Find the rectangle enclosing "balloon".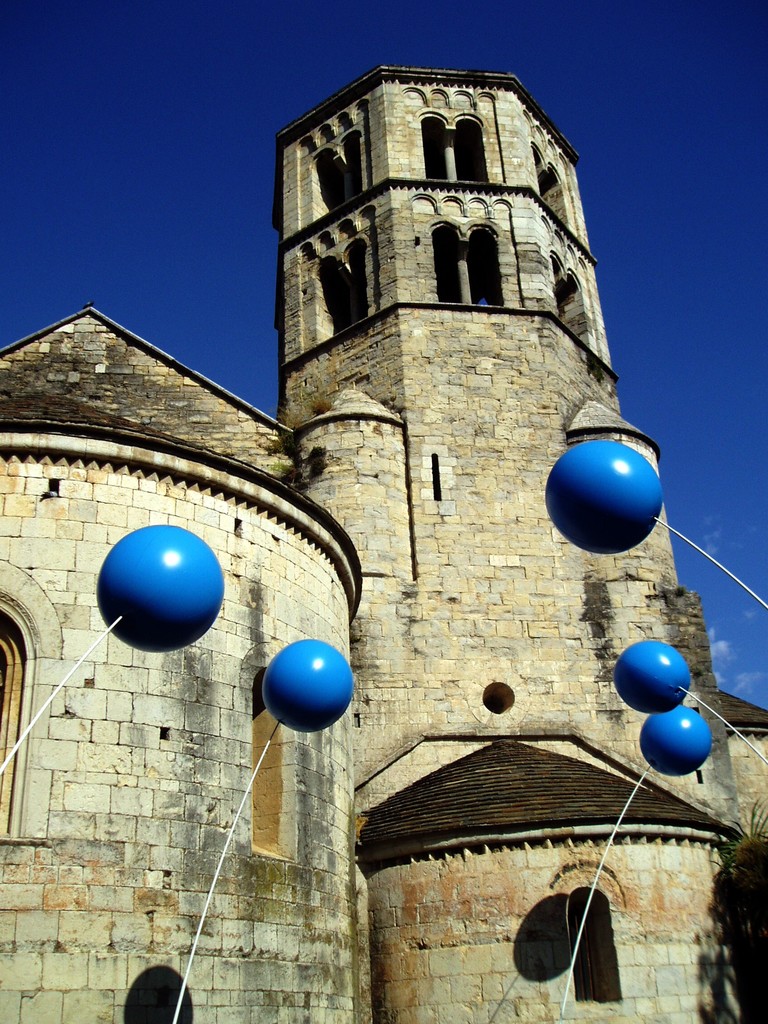
crop(544, 442, 667, 555).
